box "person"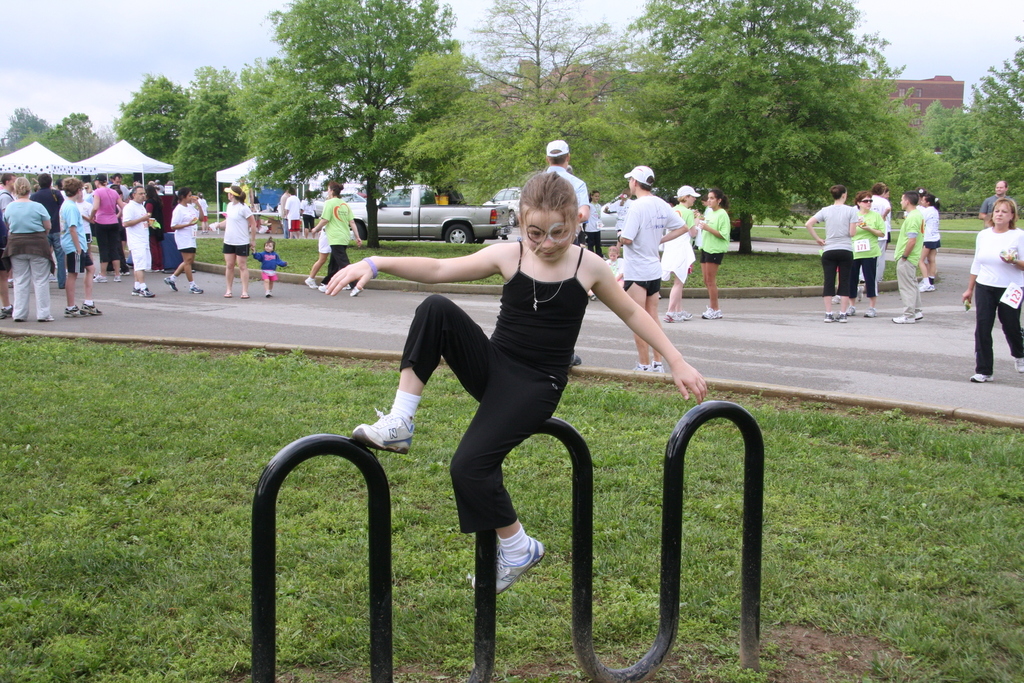
211:182:259:297
